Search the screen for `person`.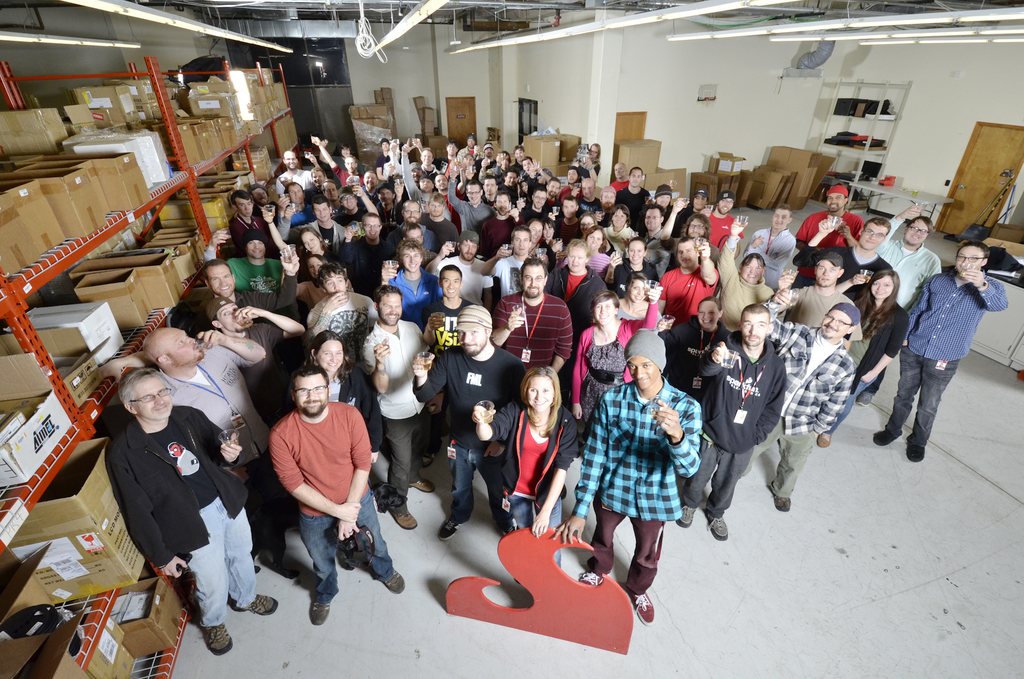
Found at l=482, t=138, r=495, b=169.
